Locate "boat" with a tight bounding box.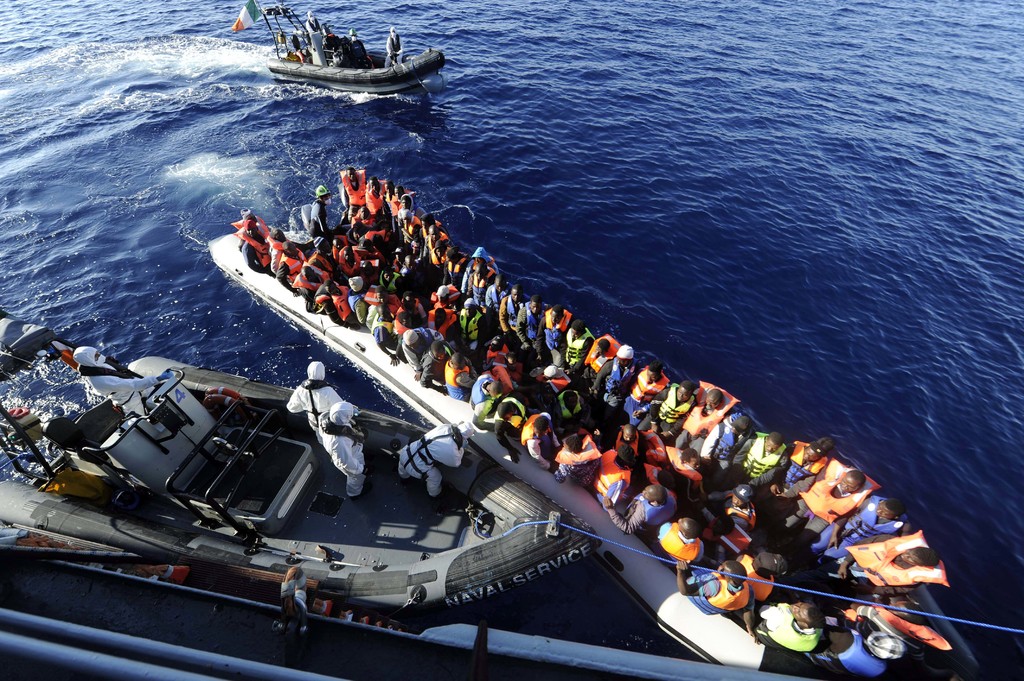
[x1=0, y1=548, x2=868, y2=680].
